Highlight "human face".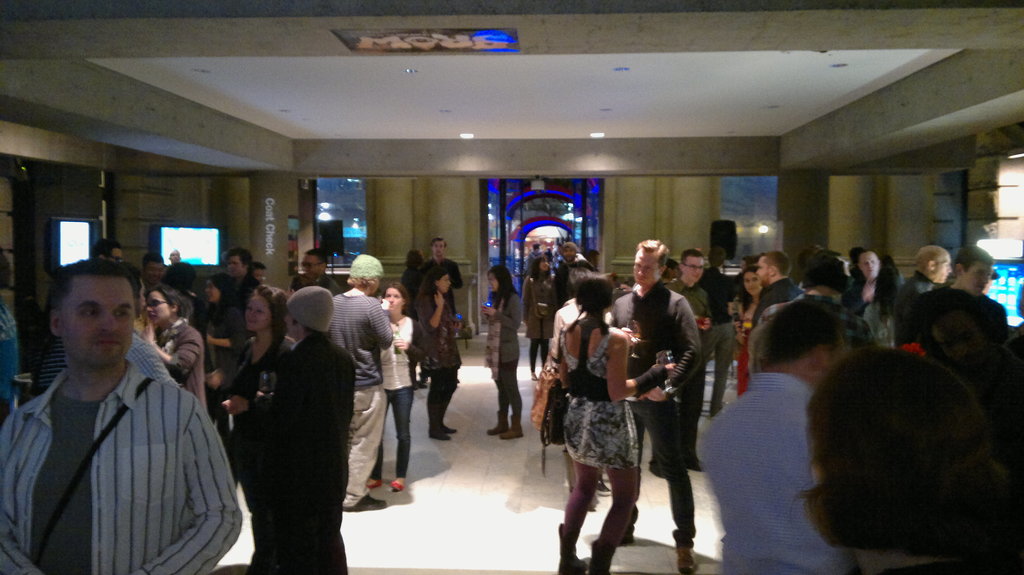
Highlighted region: (742, 271, 762, 296).
